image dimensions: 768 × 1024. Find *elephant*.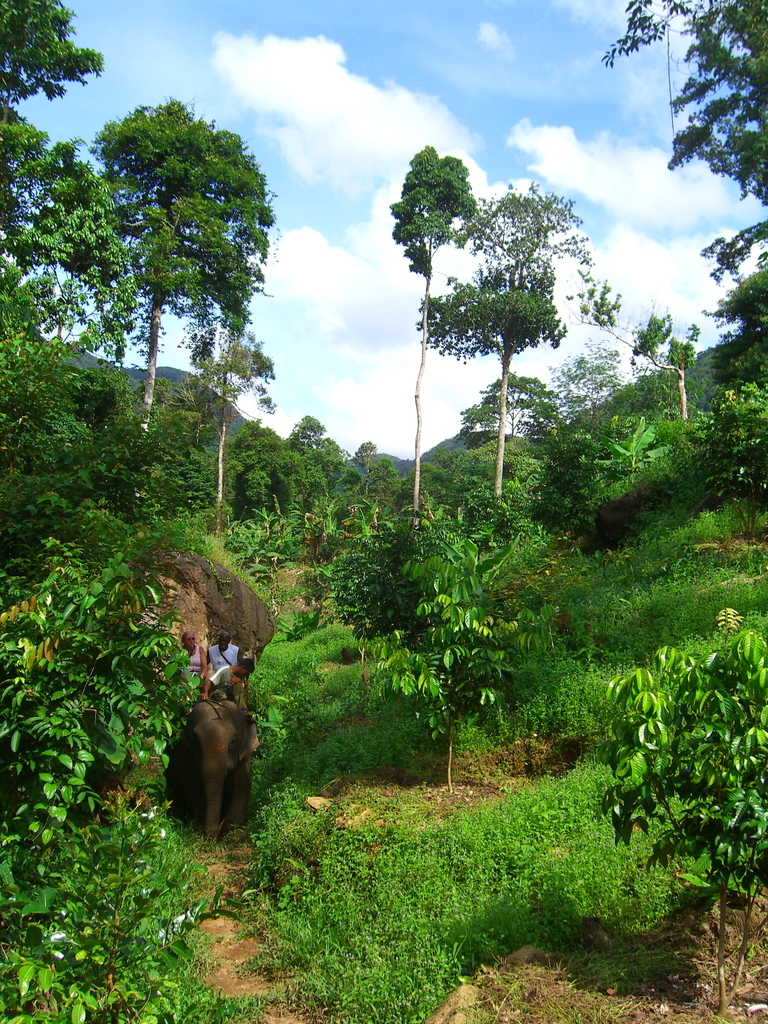
l=165, t=672, r=261, b=843.
